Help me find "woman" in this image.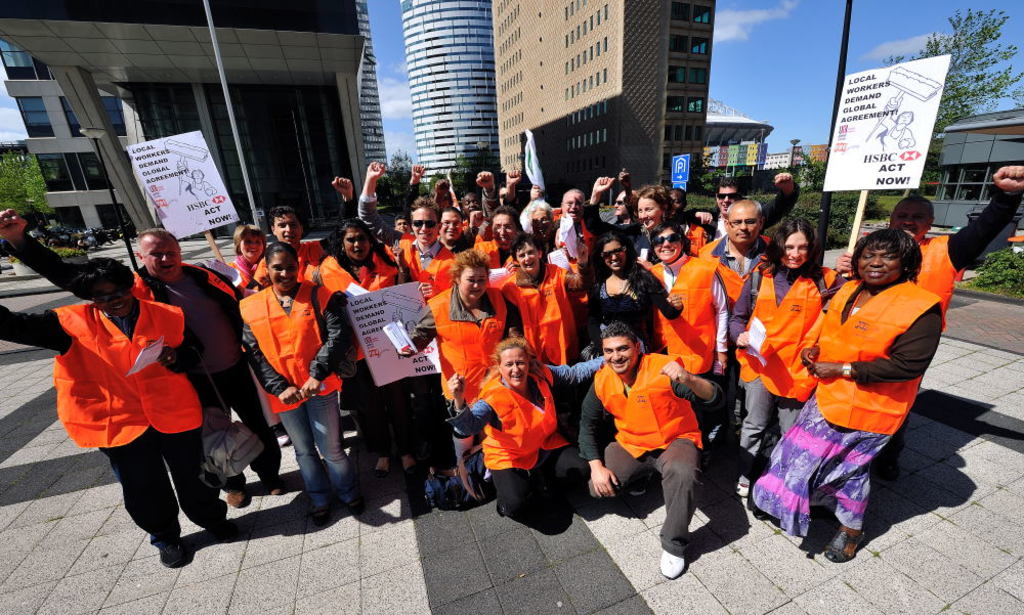
Found it: x1=722 y1=216 x2=838 y2=521.
